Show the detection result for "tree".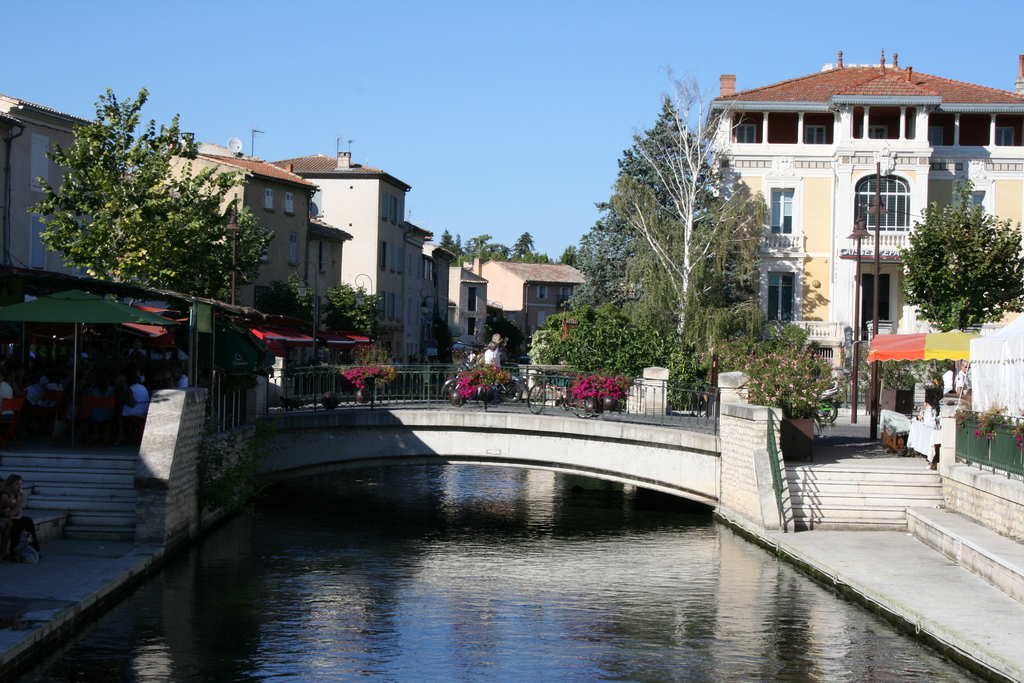
select_region(266, 272, 299, 325).
